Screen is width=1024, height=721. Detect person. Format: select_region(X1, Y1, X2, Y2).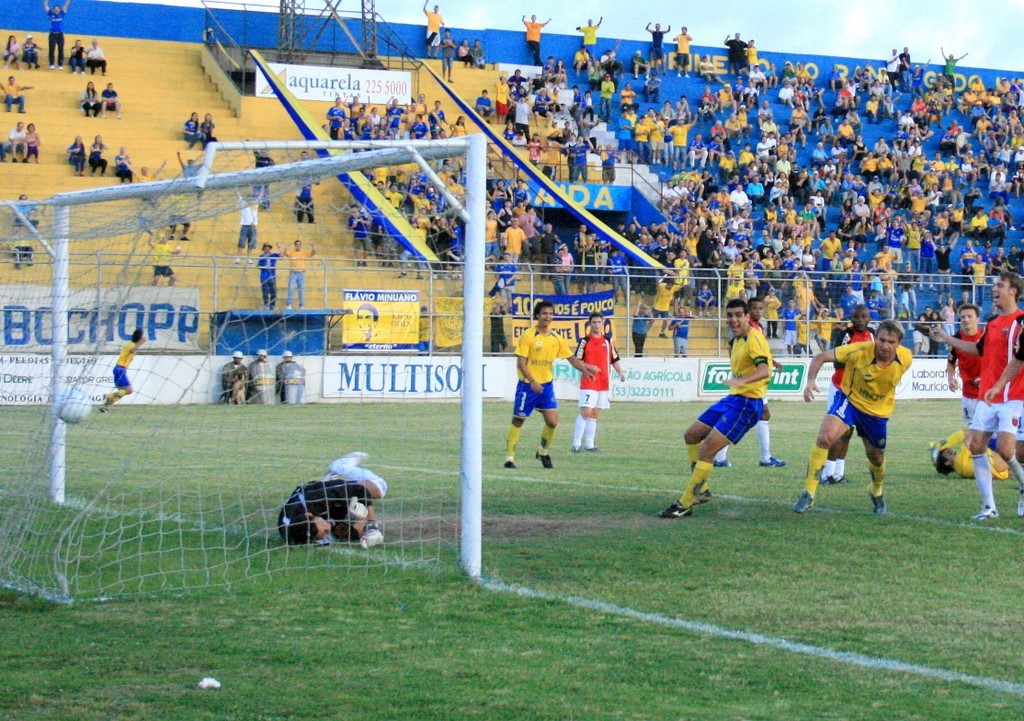
select_region(566, 317, 627, 462).
